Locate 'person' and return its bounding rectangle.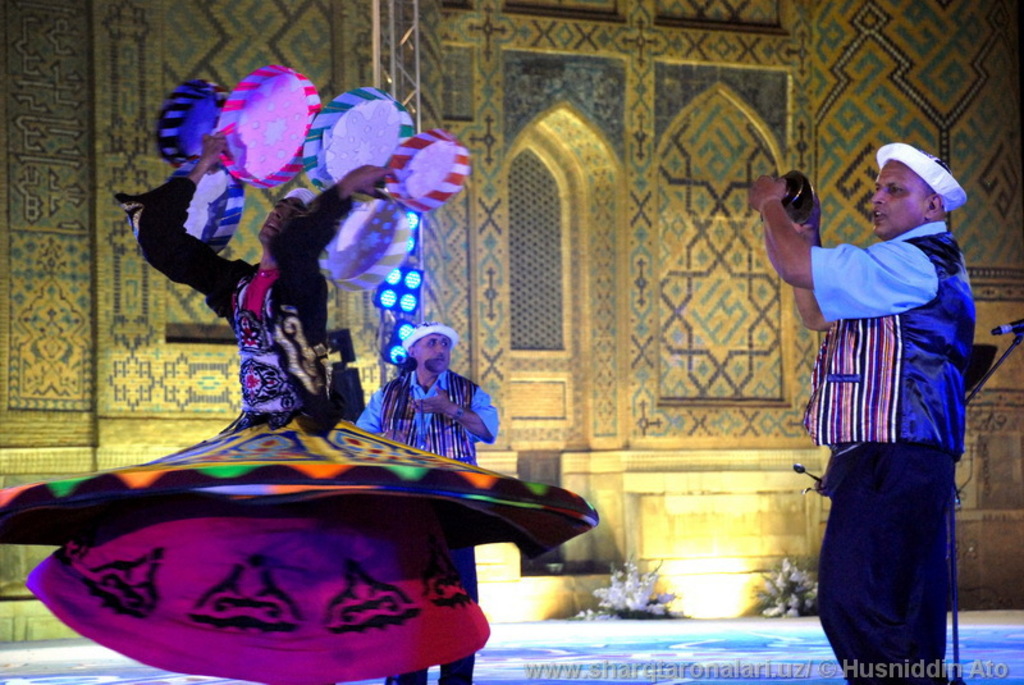
352,318,500,684.
